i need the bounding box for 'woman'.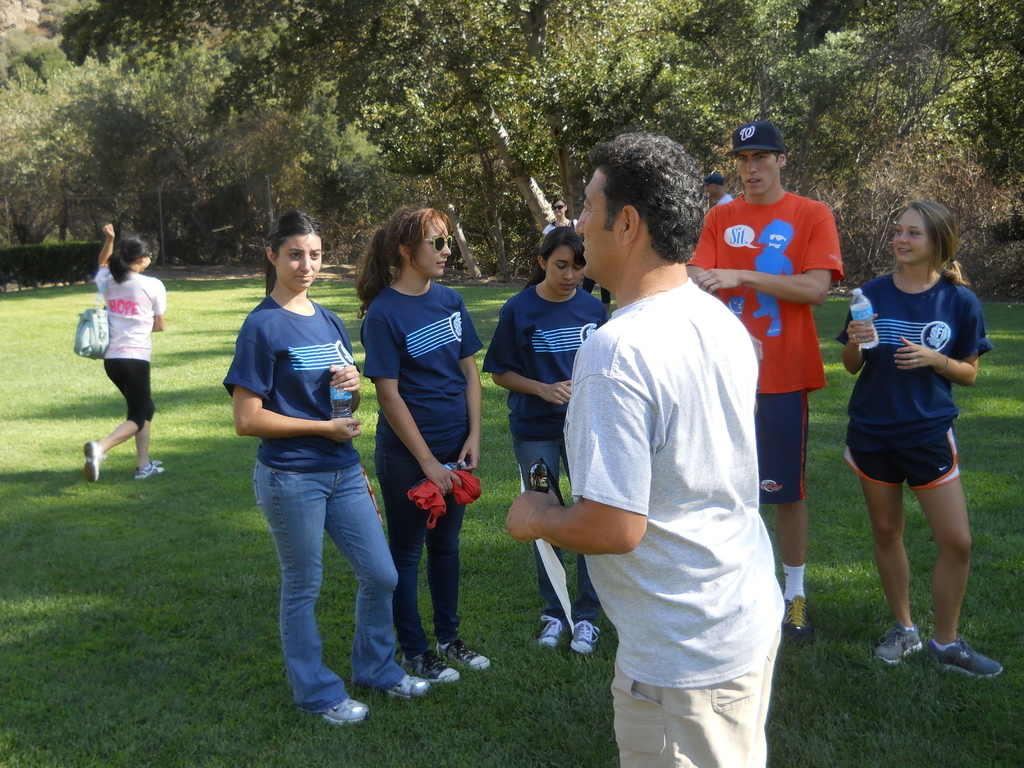
Here it is: (540,193,580,236).
